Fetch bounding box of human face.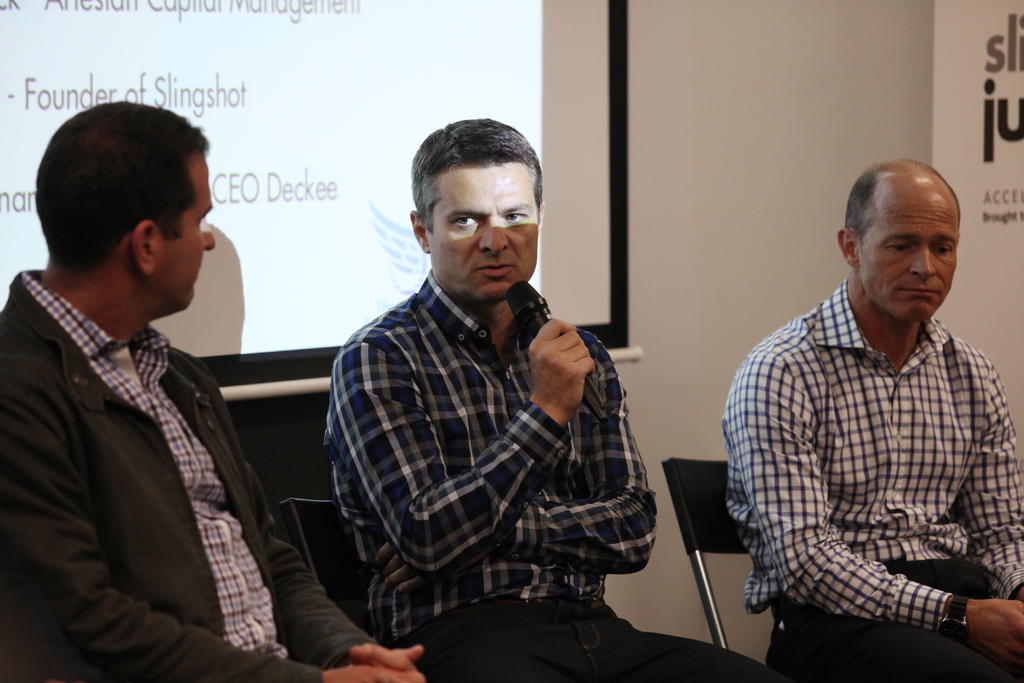
Bbox: 430, 160, 543, 300.
